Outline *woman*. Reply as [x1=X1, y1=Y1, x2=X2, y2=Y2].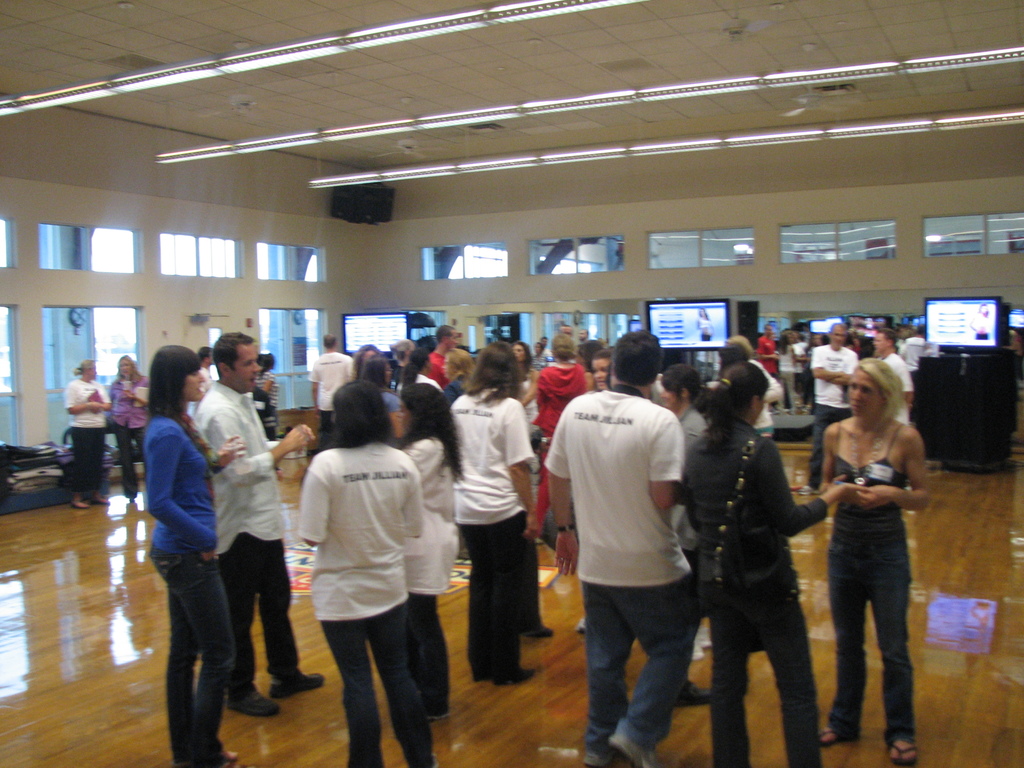
[x1=393, y1=369, x2=478, y2=743].
